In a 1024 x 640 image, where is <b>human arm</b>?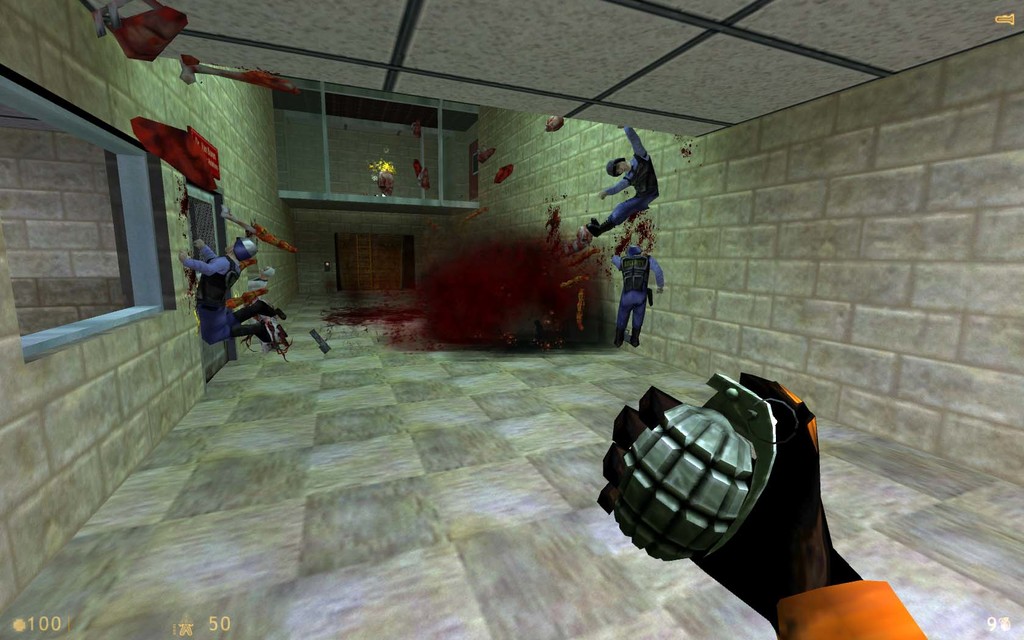
180, 255, 229, 276.
